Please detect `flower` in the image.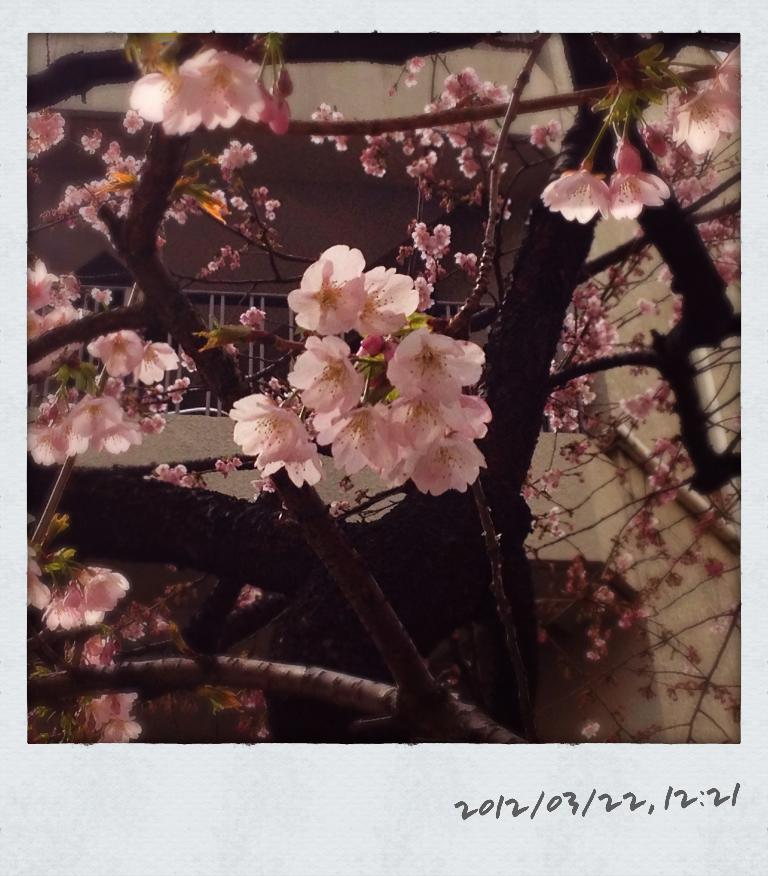
crop(388, 322, 488, 408).
